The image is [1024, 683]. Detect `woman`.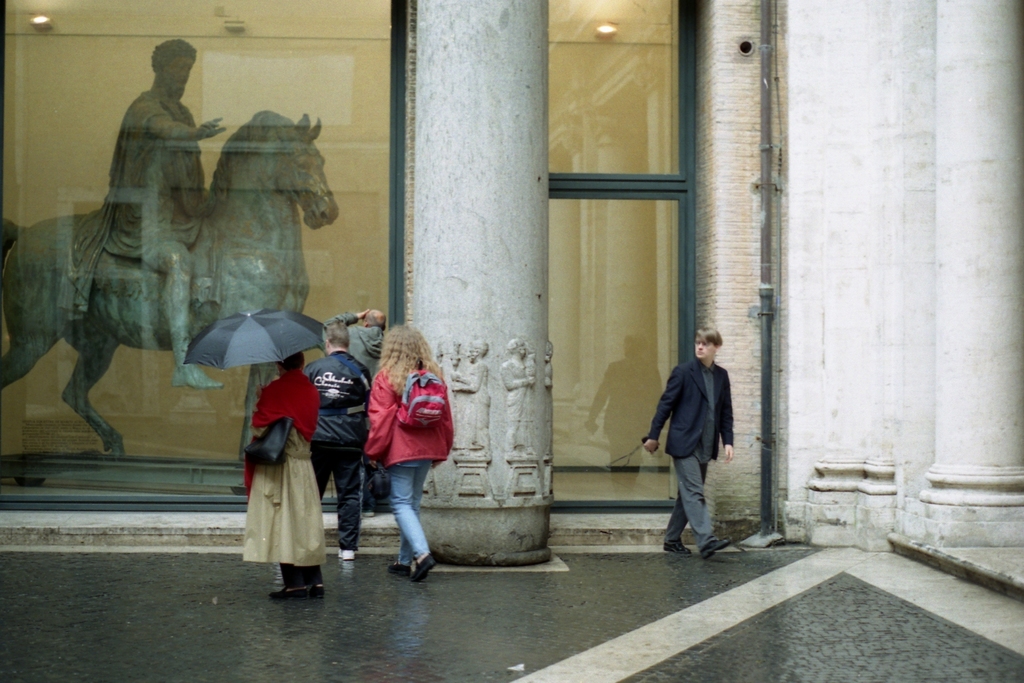
Detection: locate(237, 347, 329, 597).
